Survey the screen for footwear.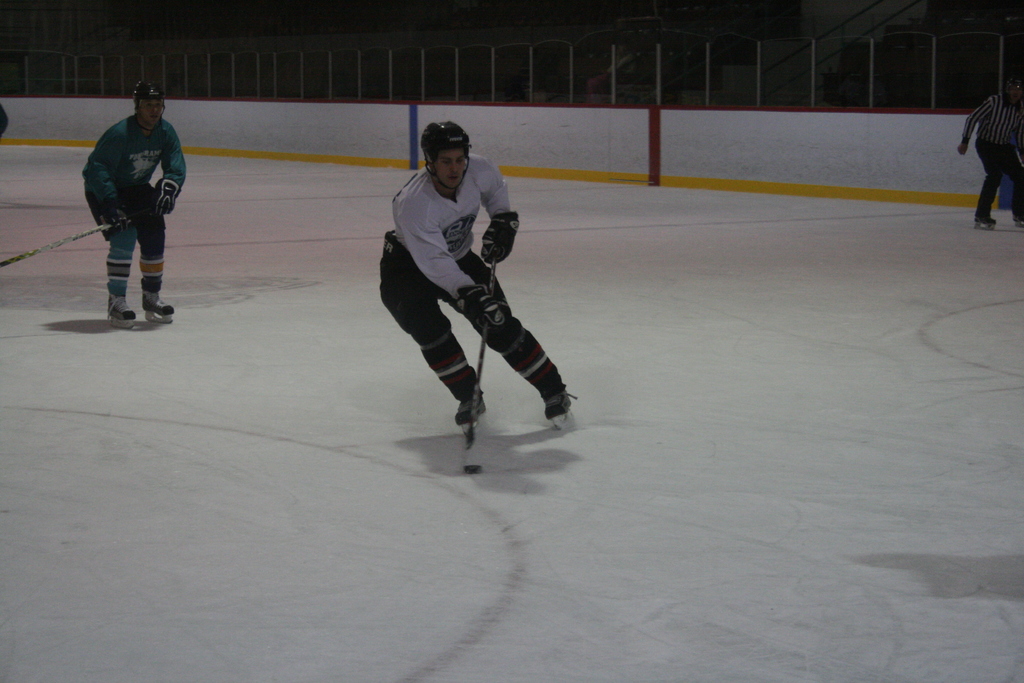
Survey found: 545,386,571,417.
